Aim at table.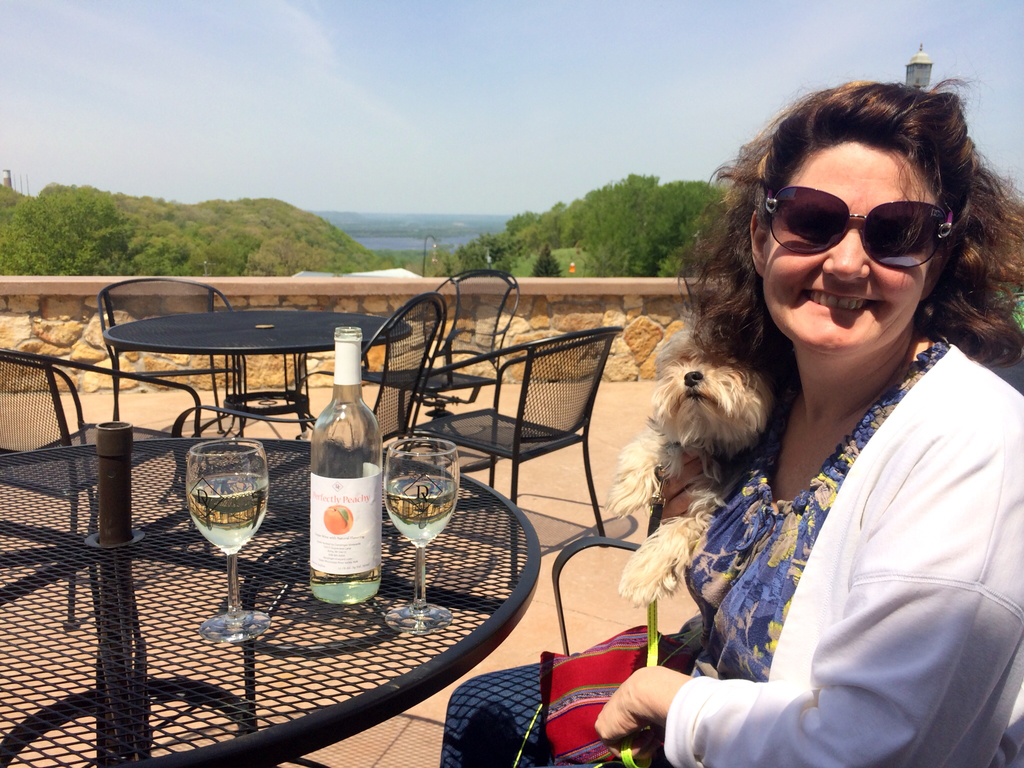
Aimed at bbox=(0, 440, 545, 767).
